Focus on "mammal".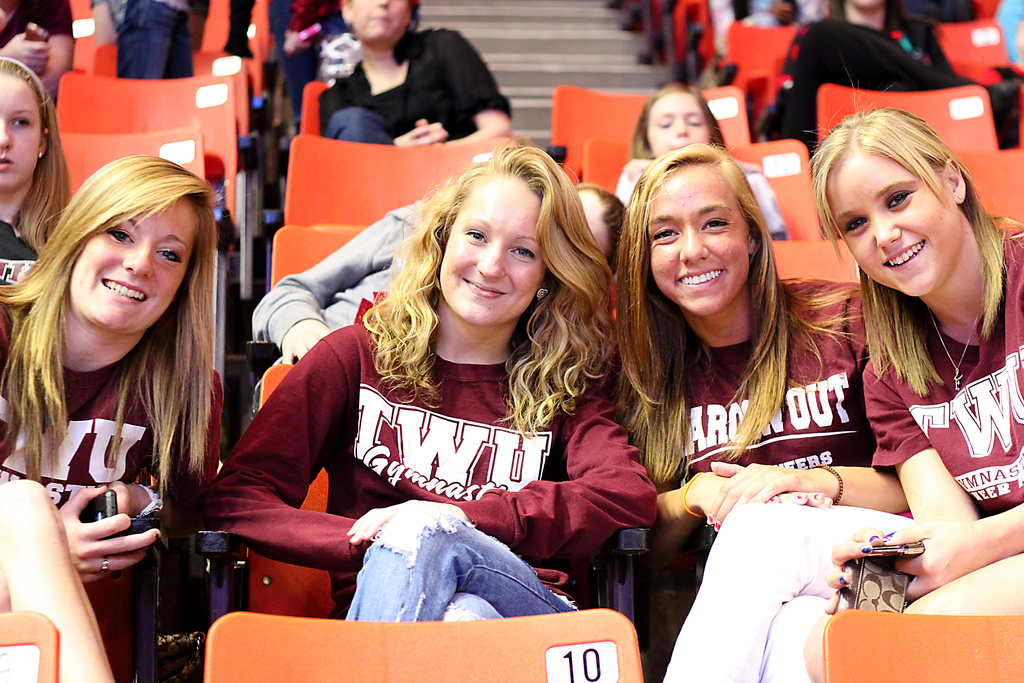
Focused at BBox(782, 0, 1023, 142).
